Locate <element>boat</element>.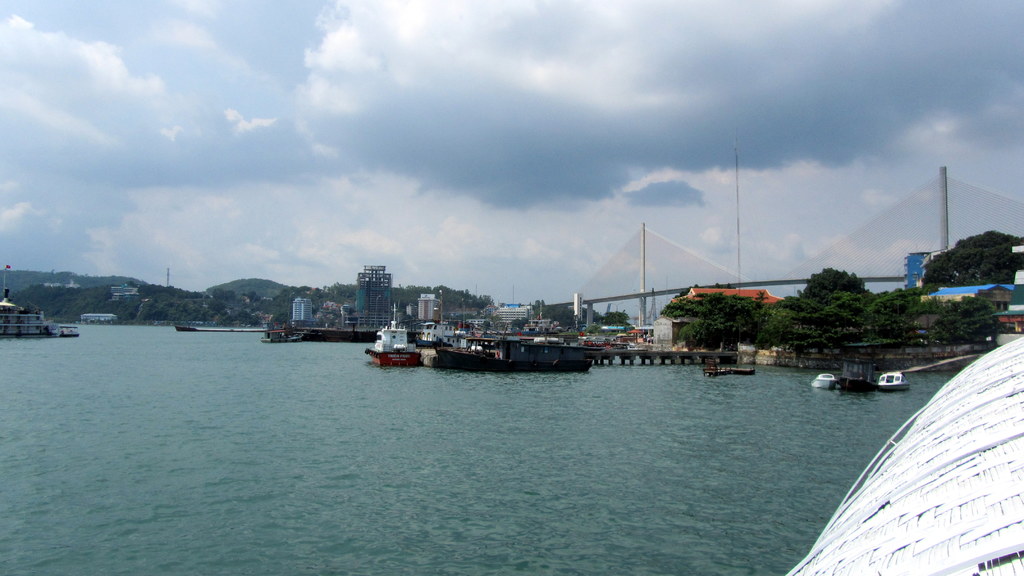
Bounding box: crop(266, 332, 305, 342).
